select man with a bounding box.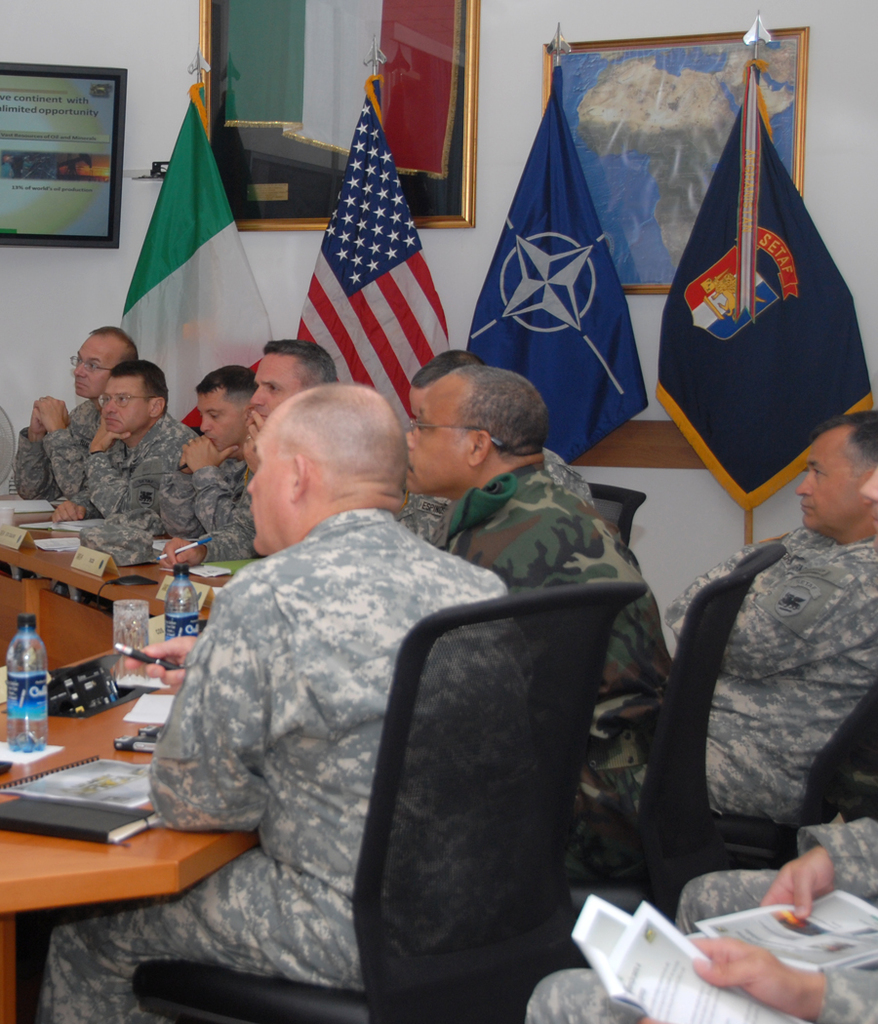
[left=639, top=414, right=877, bottom=818].
